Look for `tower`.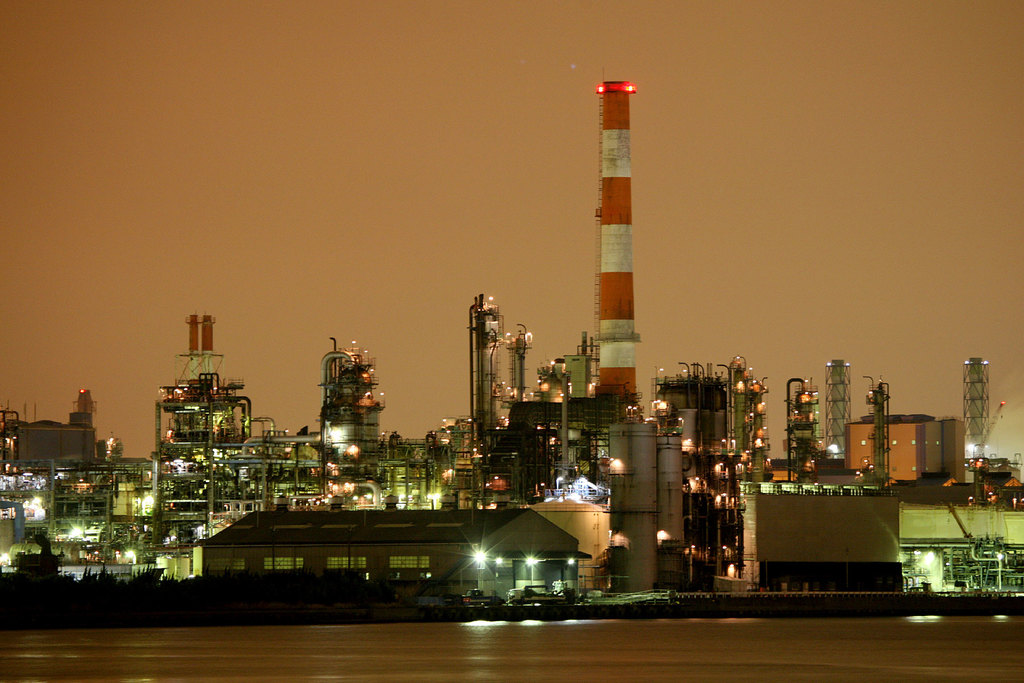
Found: <region>648, 366, 749, 519</region>.
